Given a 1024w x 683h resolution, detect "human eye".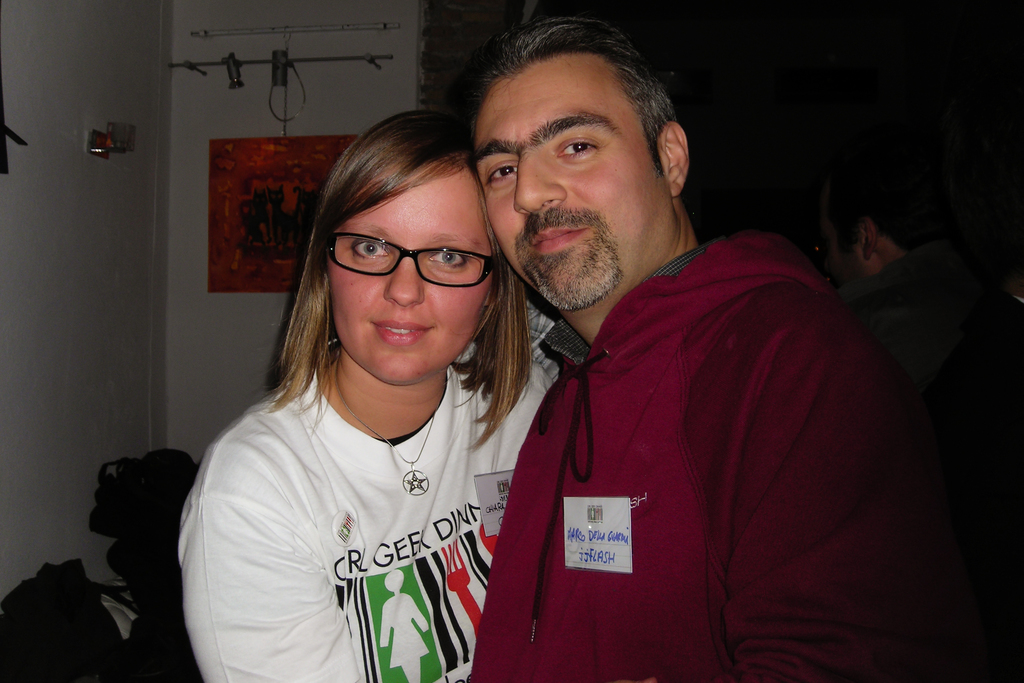
[555, 130, 601, 165].
